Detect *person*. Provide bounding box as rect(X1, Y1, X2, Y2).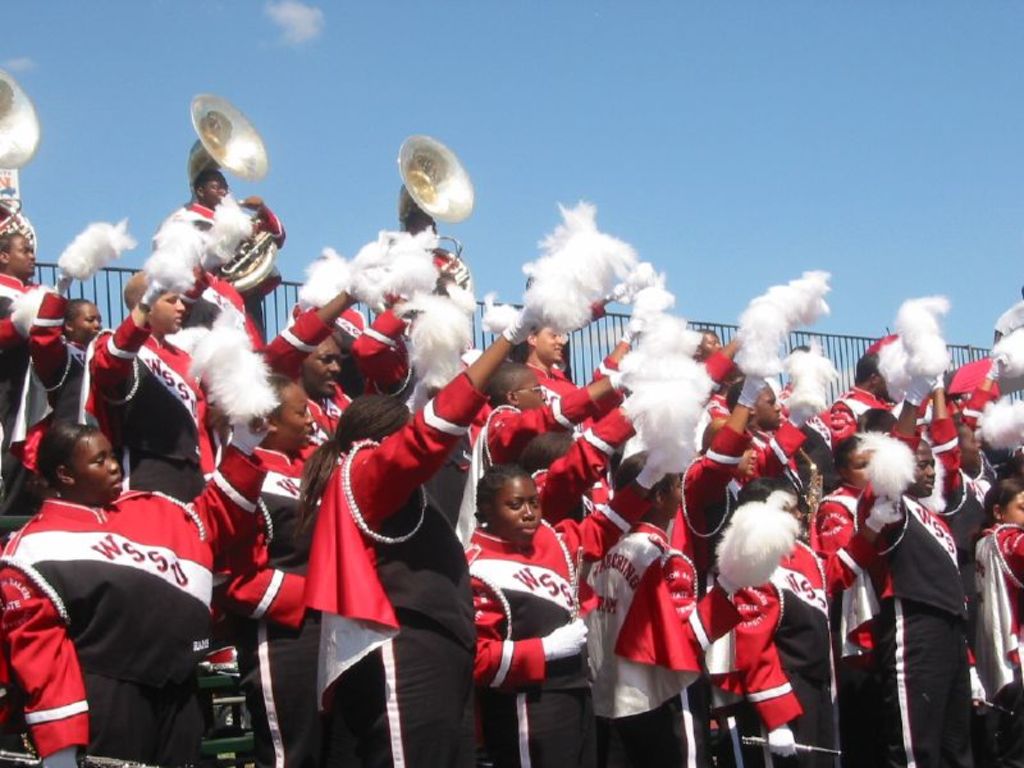
rect(691, 325, 744, 360).
